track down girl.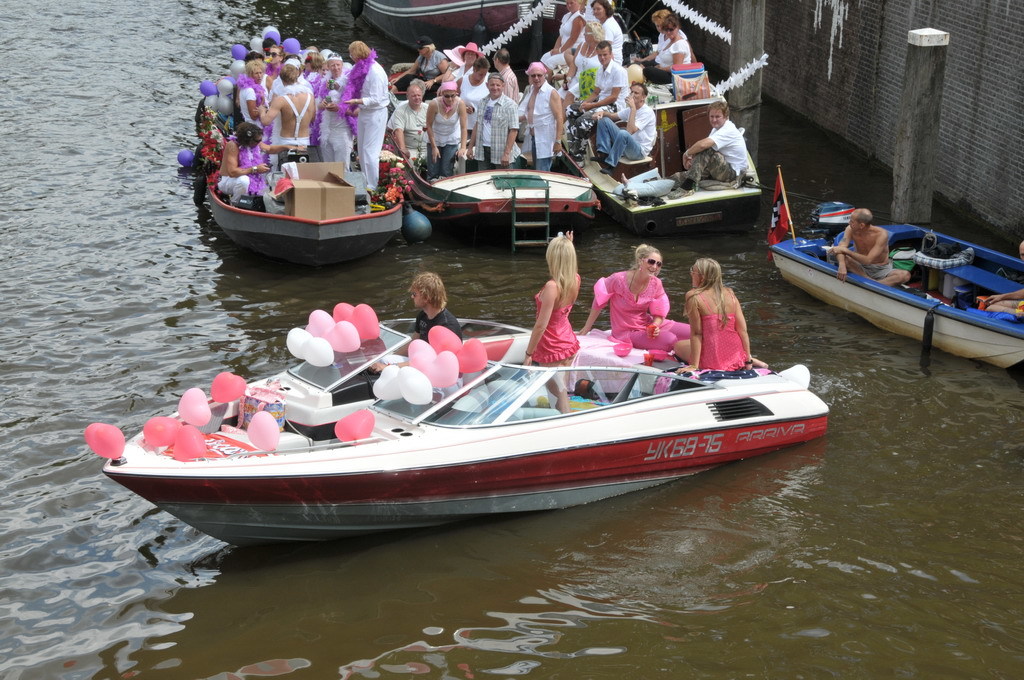
Tracked to (x1=267, y1=46, x2=285, y2=78).
